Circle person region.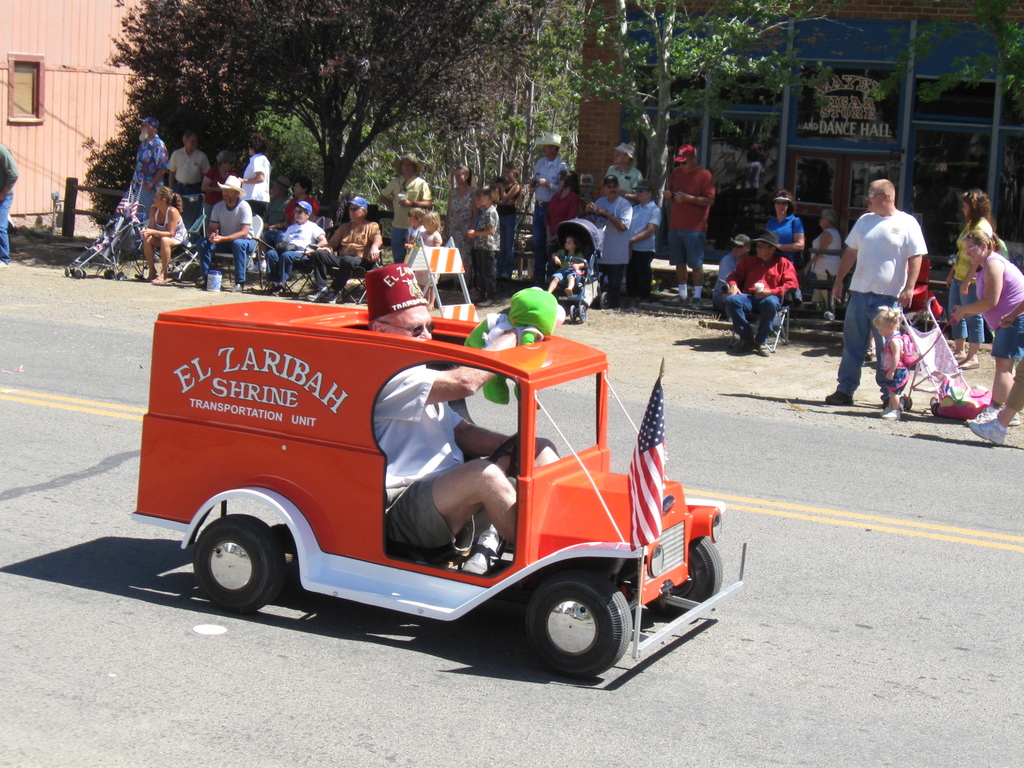
Region: (0,138,17,270).
